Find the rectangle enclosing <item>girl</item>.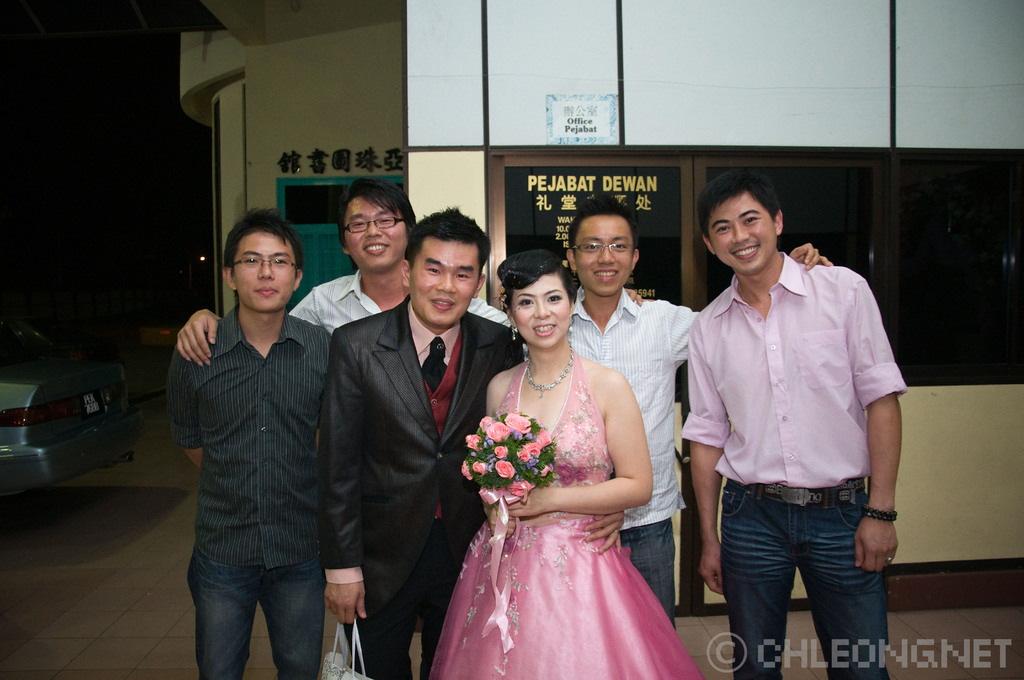
{"left": 431, "top": 247, "right": 701, "bottom": 679}.
